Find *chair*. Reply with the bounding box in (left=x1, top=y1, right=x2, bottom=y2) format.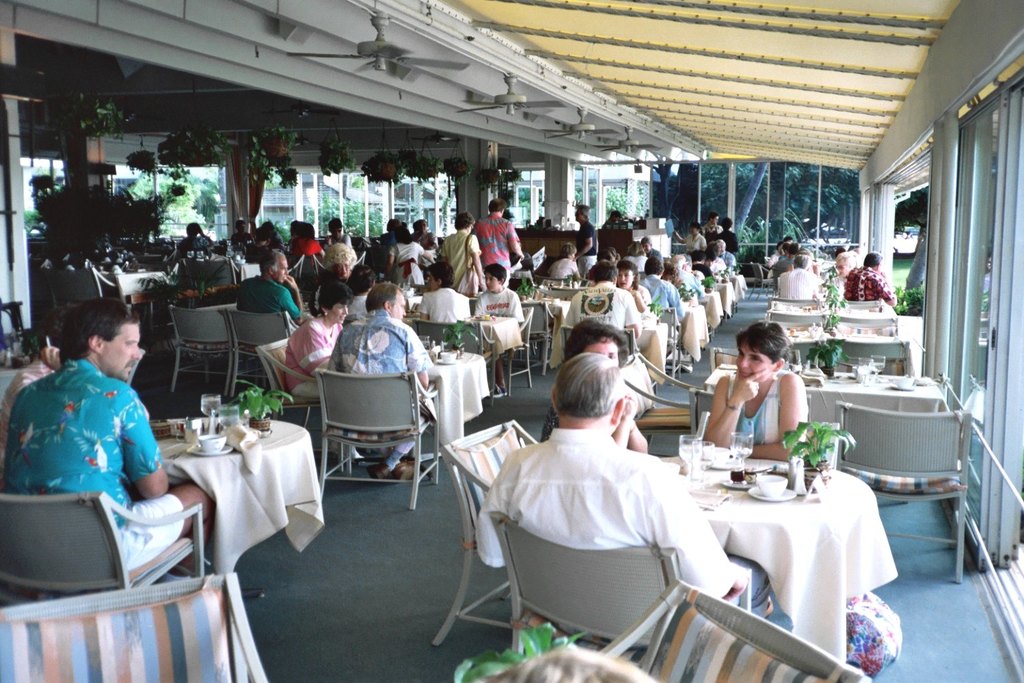
(left=46, top=266, right=124, bottom=307).
